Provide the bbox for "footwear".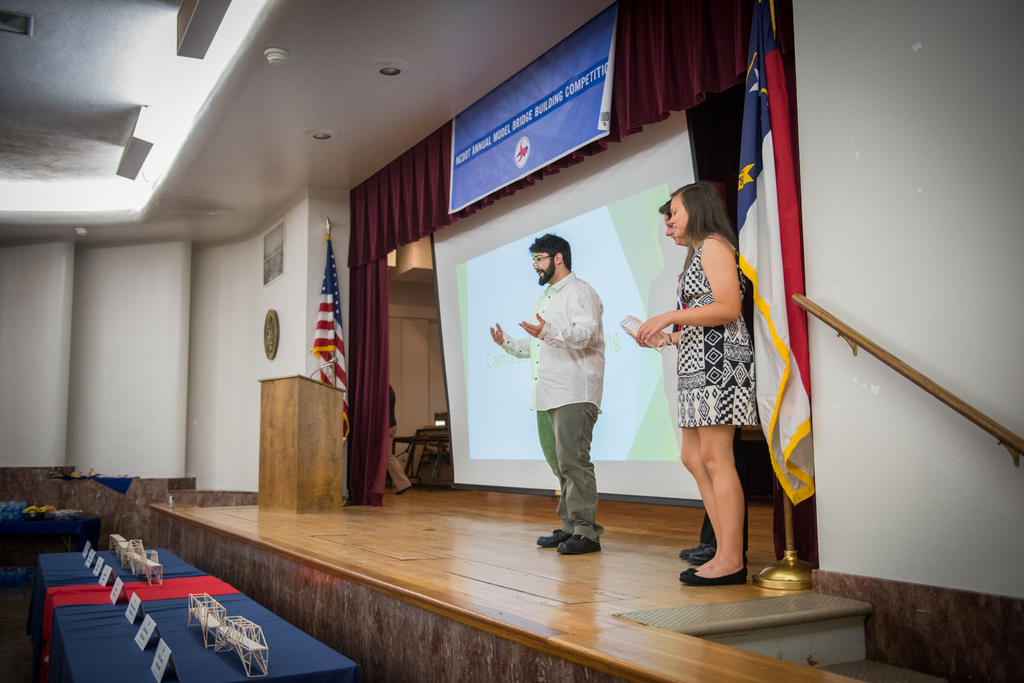
locate(681, 540, 710, 561).
